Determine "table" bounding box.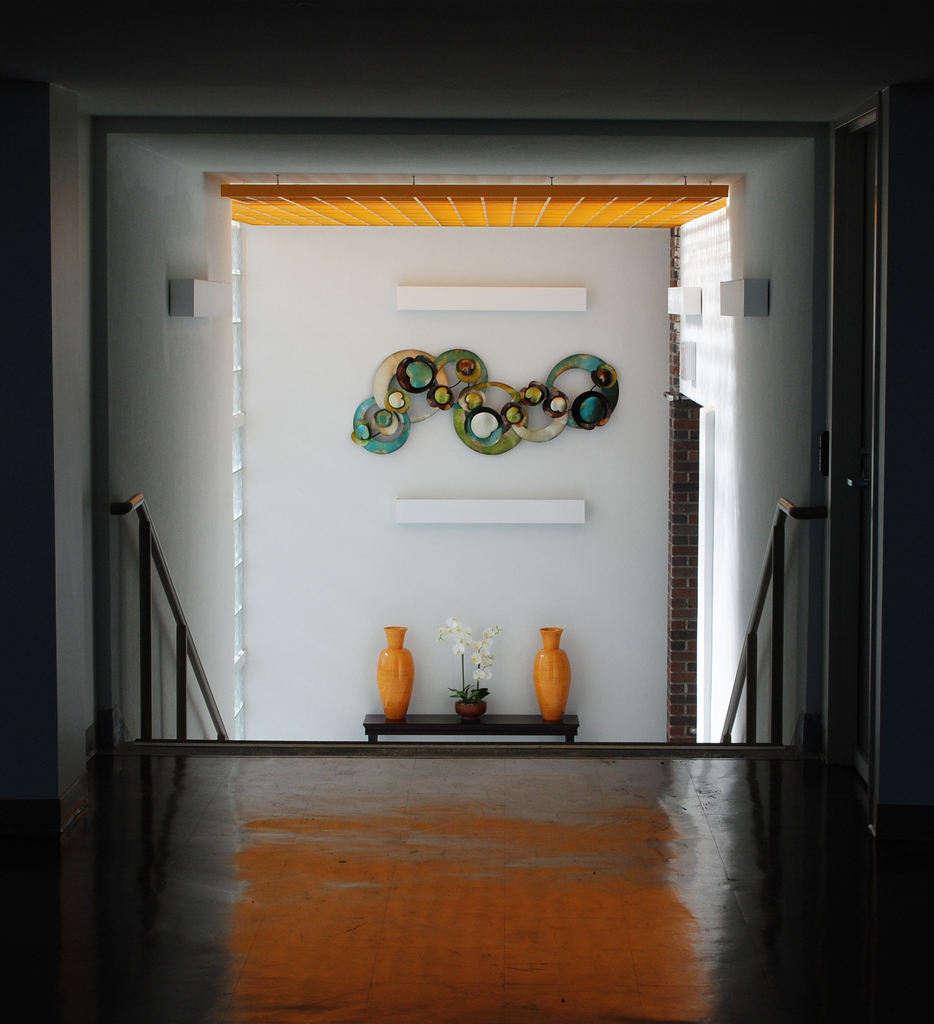
Determined: 361 715 583 744.
